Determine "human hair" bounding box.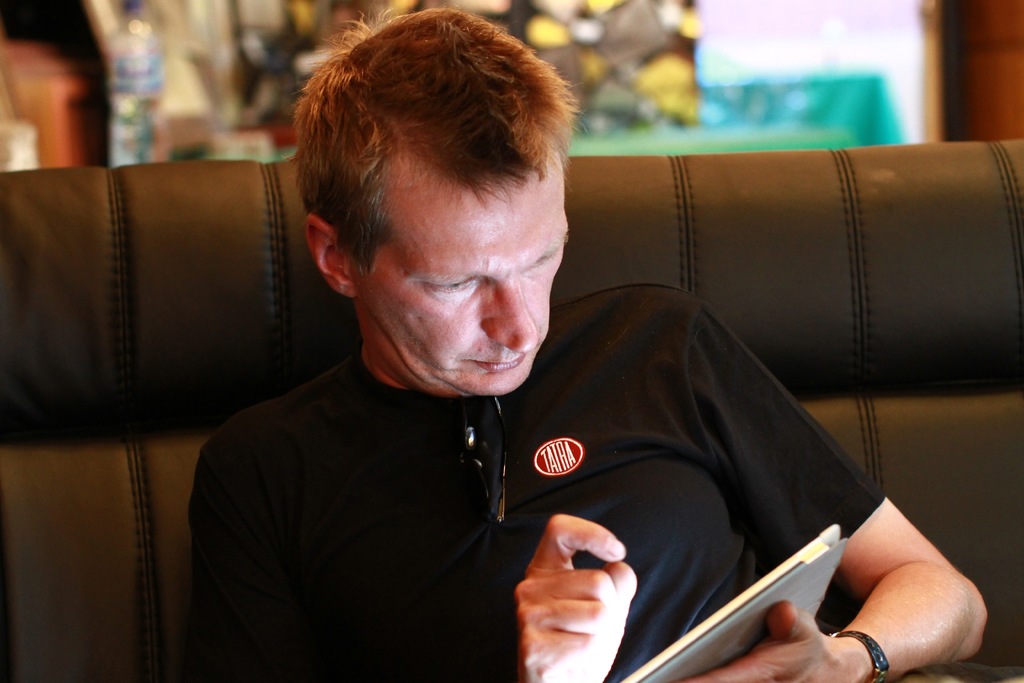
Determined: 296/12/559/318.
